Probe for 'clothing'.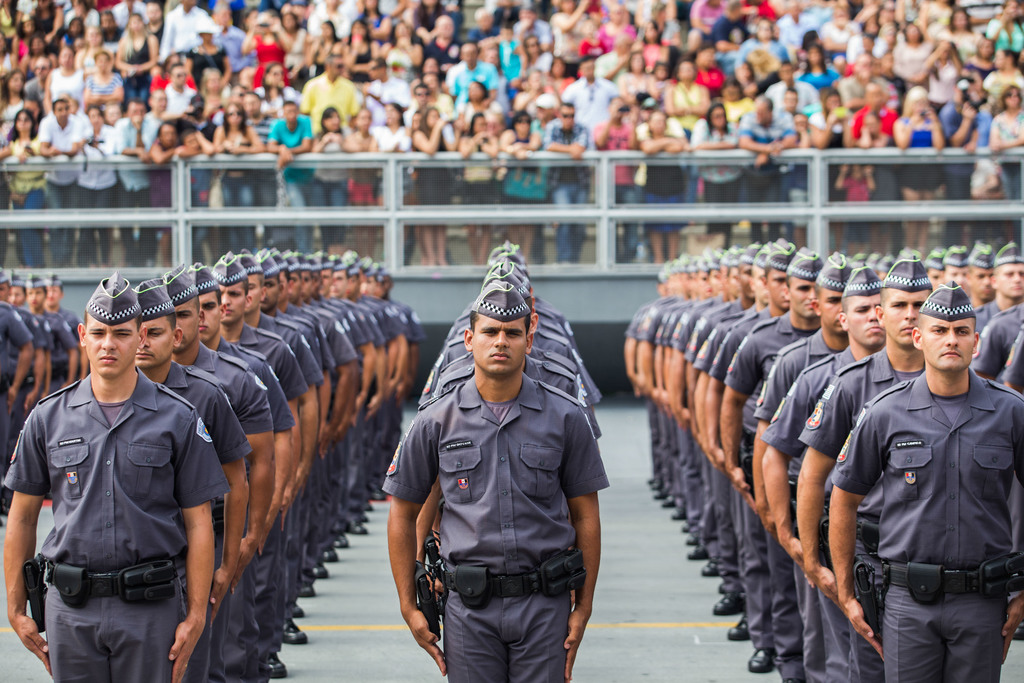
Probe result: bbox(716, 10, 748, 52).
